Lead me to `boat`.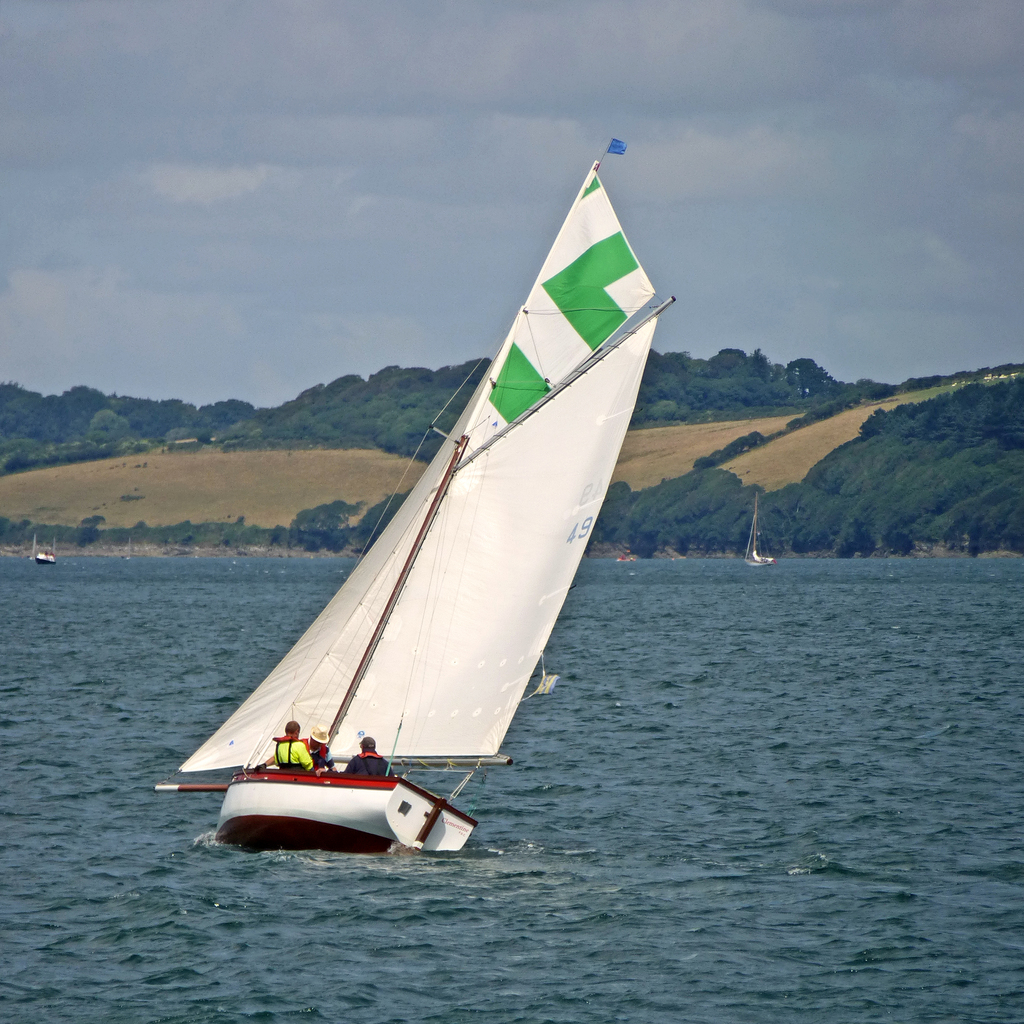
Lead to <region>32, 543, 65, 566</region>.
